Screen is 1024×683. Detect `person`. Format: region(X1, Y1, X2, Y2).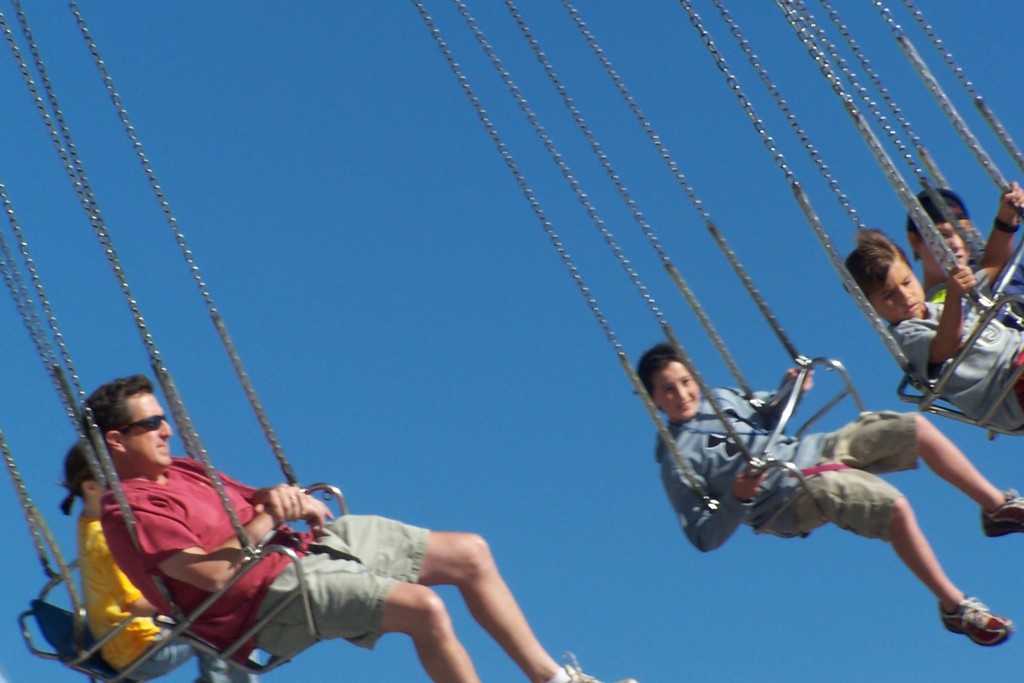
region(659, 333, 990, 641).
